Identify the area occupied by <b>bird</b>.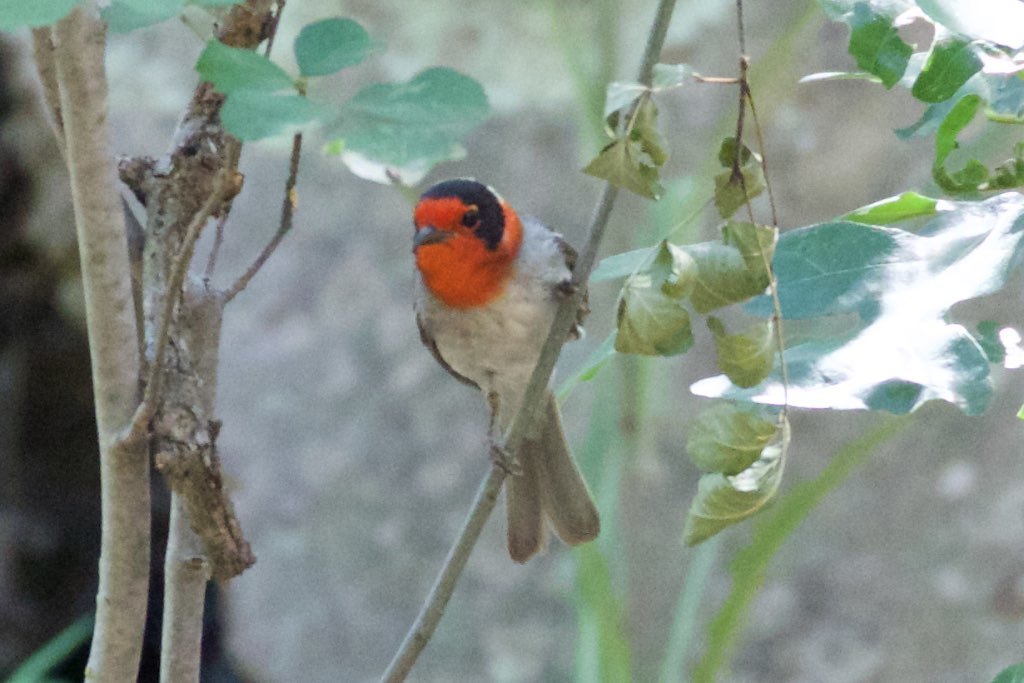
Area: Rect(409, 172, 600, 540).
